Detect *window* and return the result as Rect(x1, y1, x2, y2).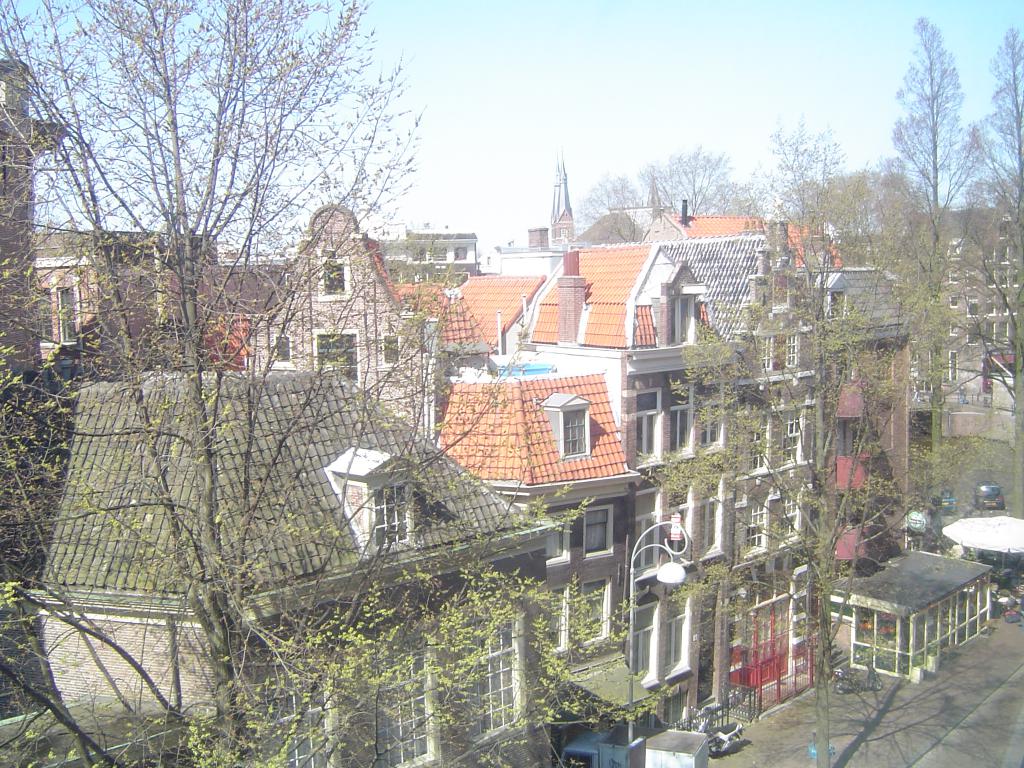
Rect(739, 490, 767, 549).
